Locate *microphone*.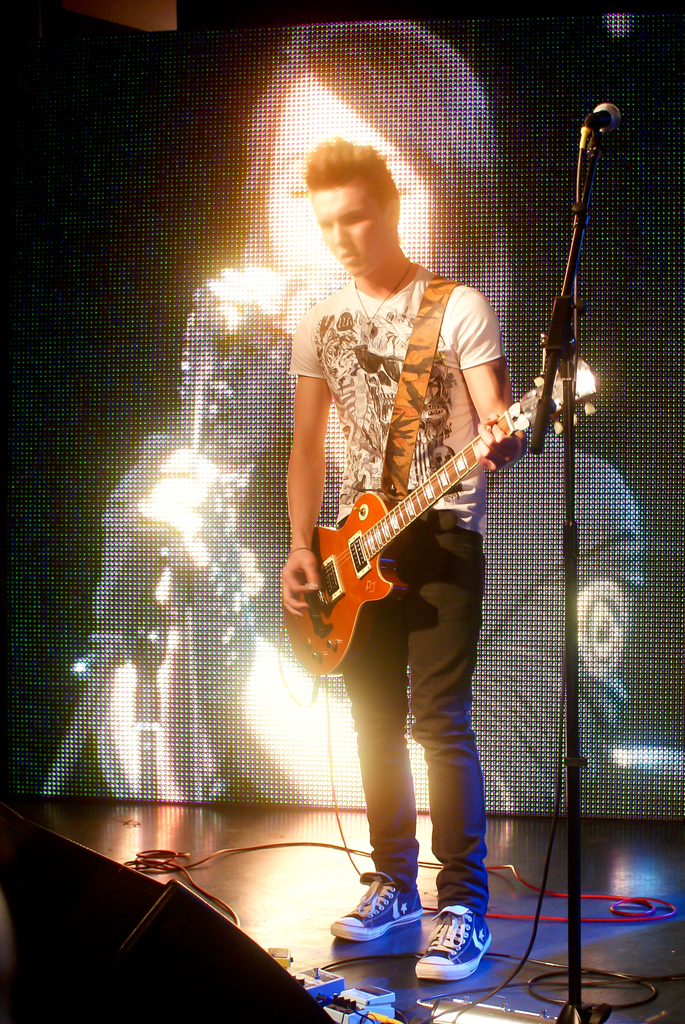
Bounding box: <region>95, 275, 335, 662</region>.
